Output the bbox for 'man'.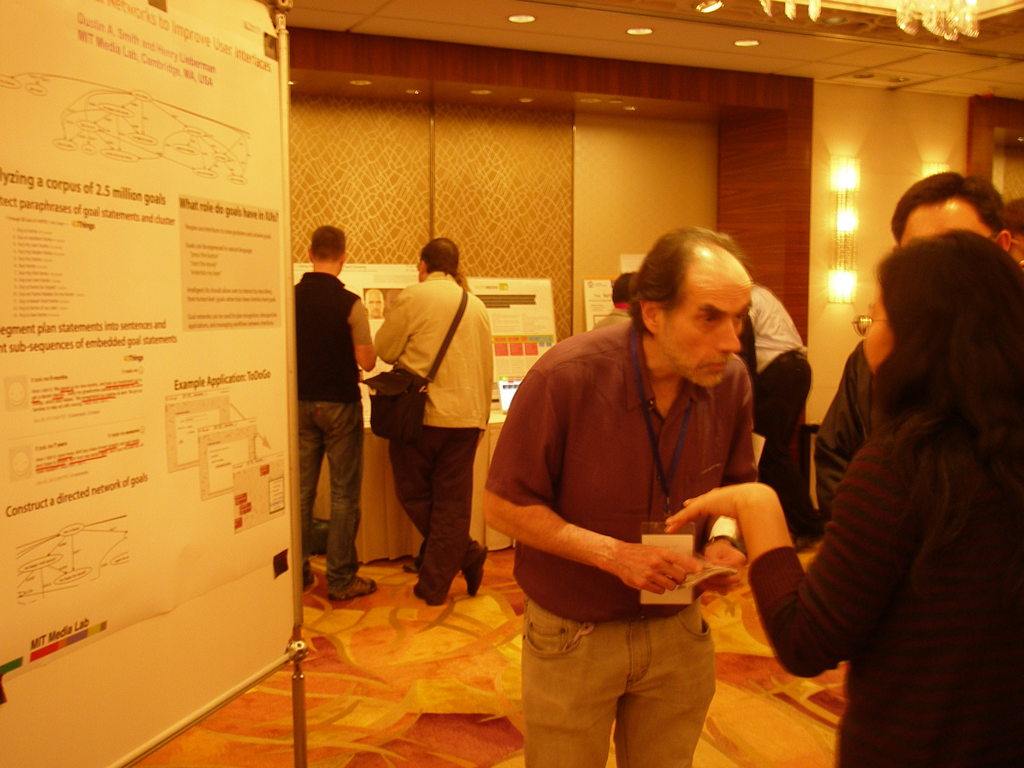
Rect(291, 222, 392, 613).
